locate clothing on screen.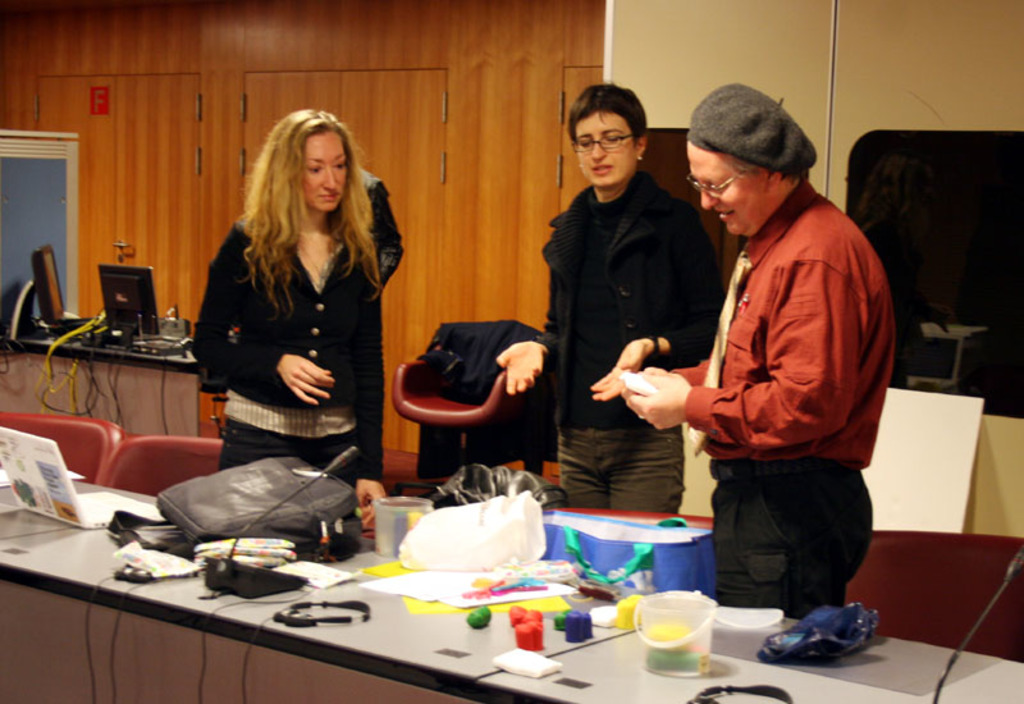
On screen at rect(536, 174, 724, 518).
